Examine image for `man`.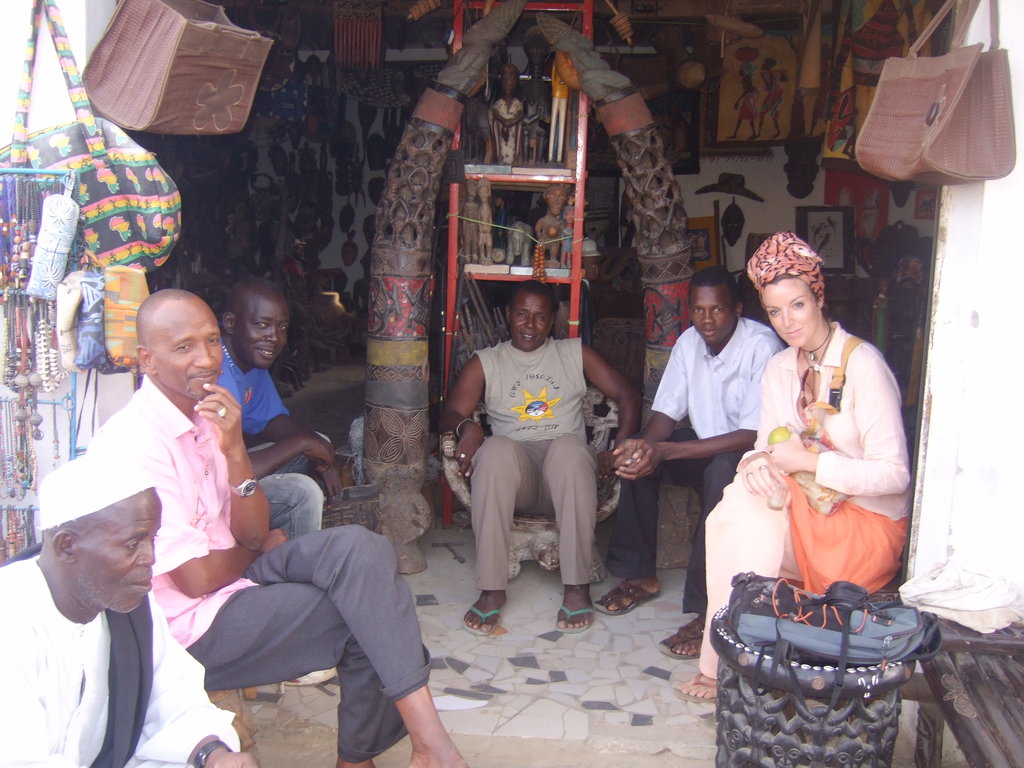
Examination result: <bbox>445, 279, 628, 632</bbox>.
